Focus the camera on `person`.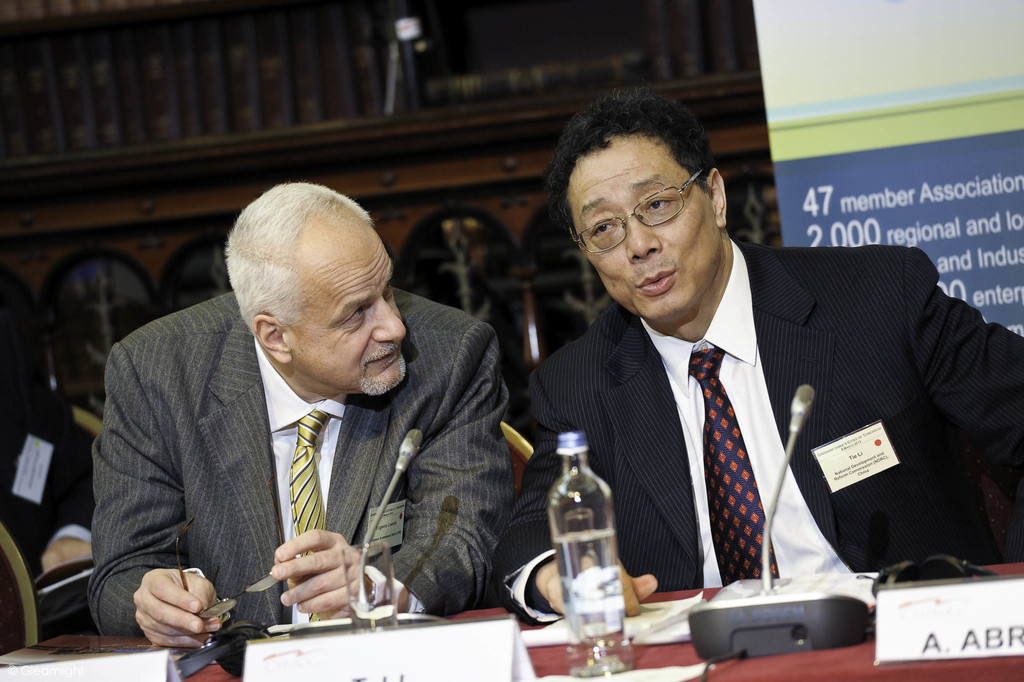
Focus region: [left=520, top=109, right=952, bottom=660].
